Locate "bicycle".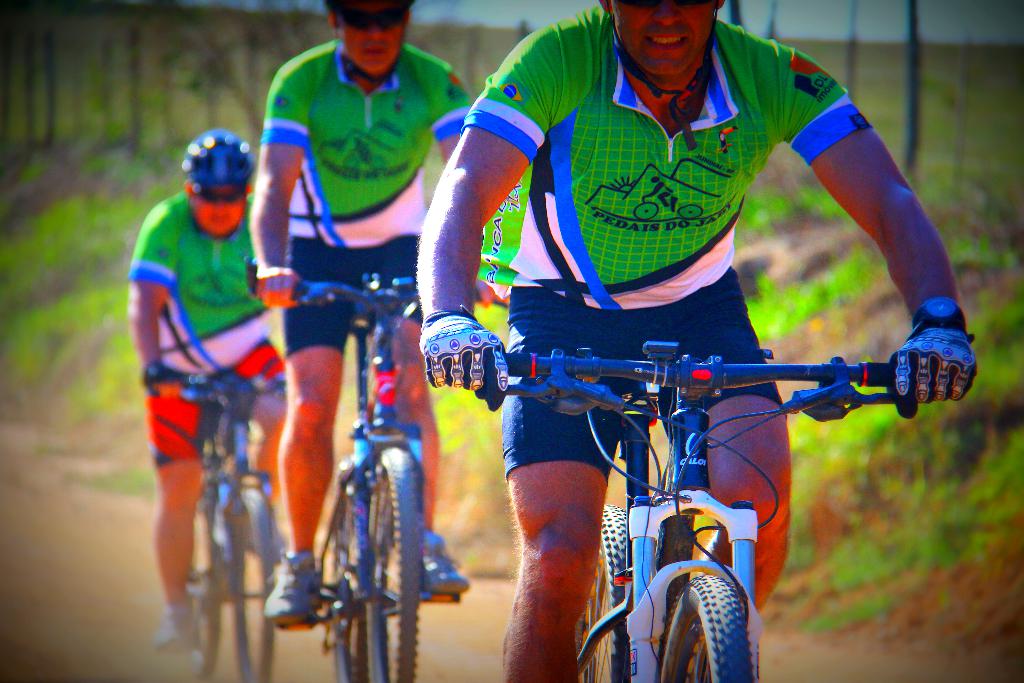
Bounding box: 145, 371, 279, 682.
